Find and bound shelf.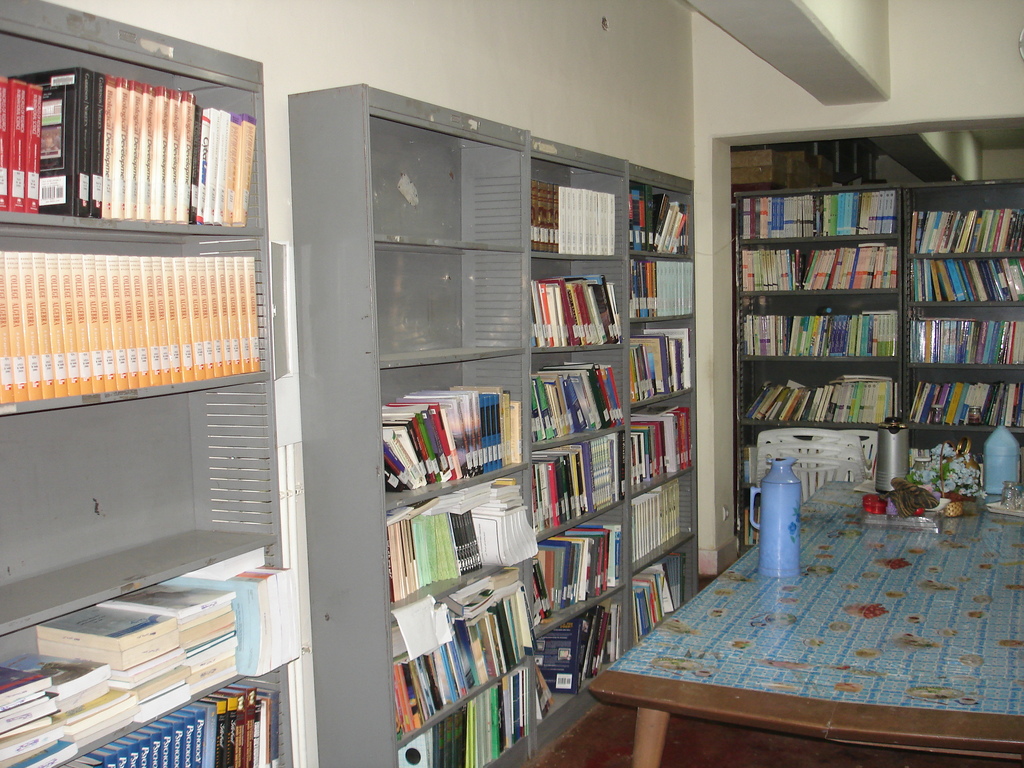
Bound: 723/171/1023/548.
